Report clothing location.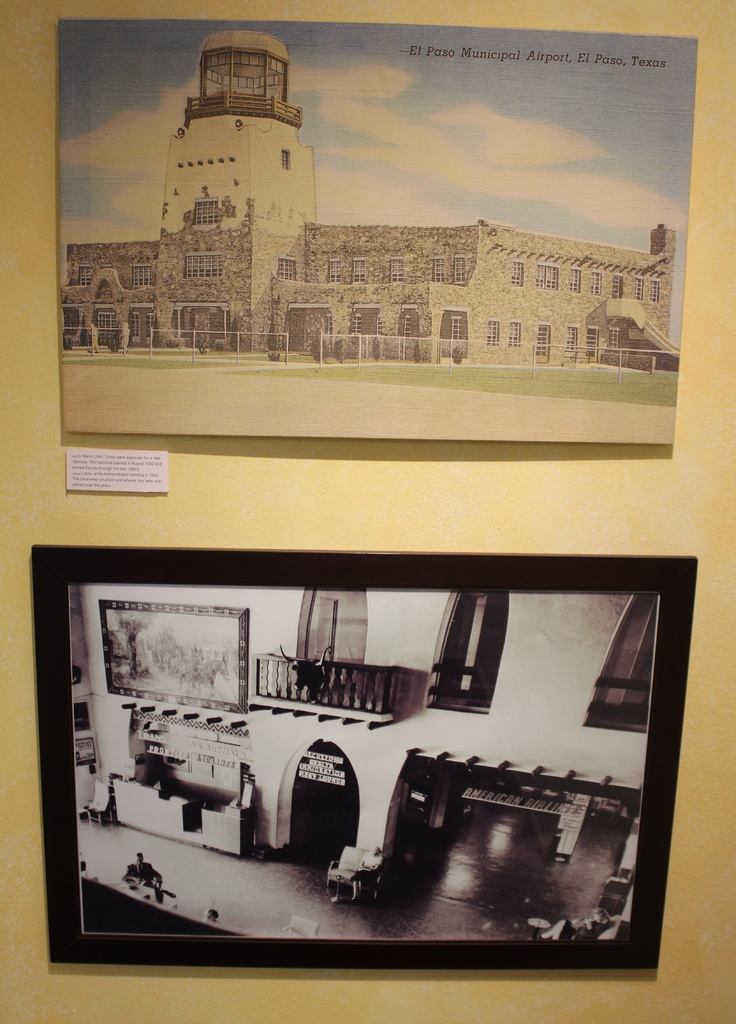
Report: crop(350, 854, 383, 883).
